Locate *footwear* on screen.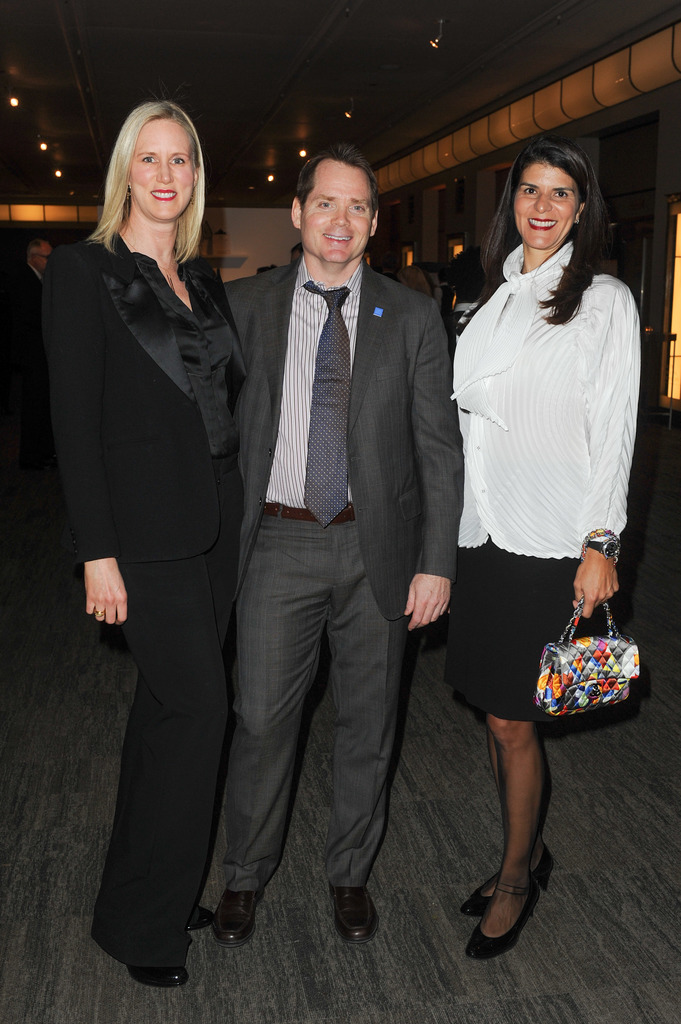
On screen at (x1=328, y1=883, x2=380, y2=943).
